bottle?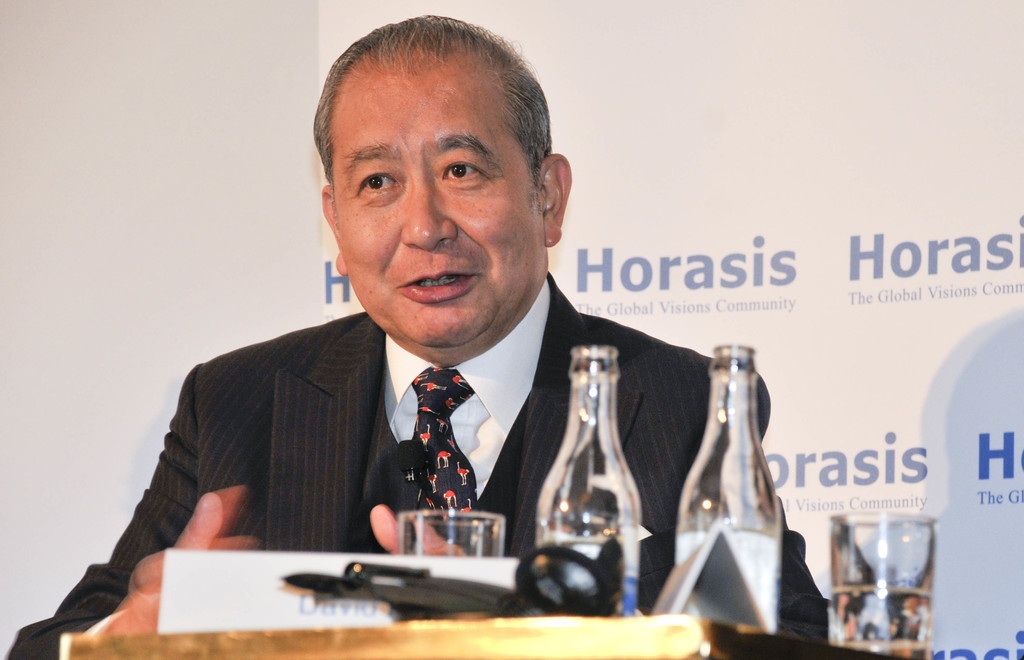
box=[534, 342, 644, 617]
